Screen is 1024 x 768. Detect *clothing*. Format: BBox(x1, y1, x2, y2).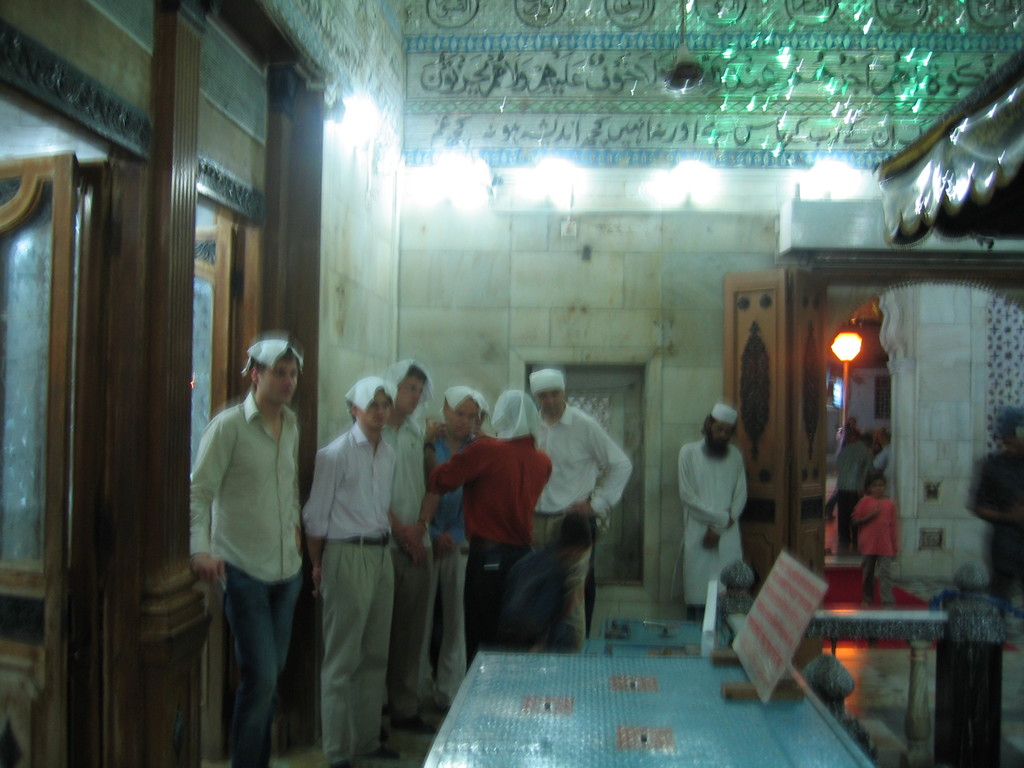
BBox(299, 421, 396, 767).
